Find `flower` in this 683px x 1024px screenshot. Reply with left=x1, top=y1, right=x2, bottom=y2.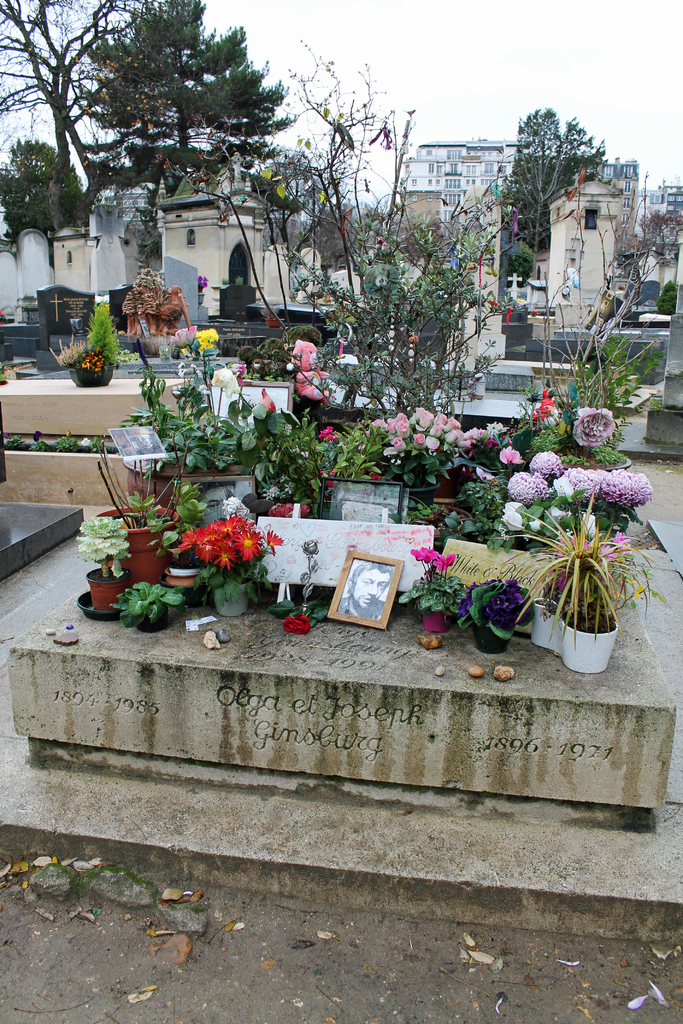
left=281, top=614, right=309, bottom=630.
